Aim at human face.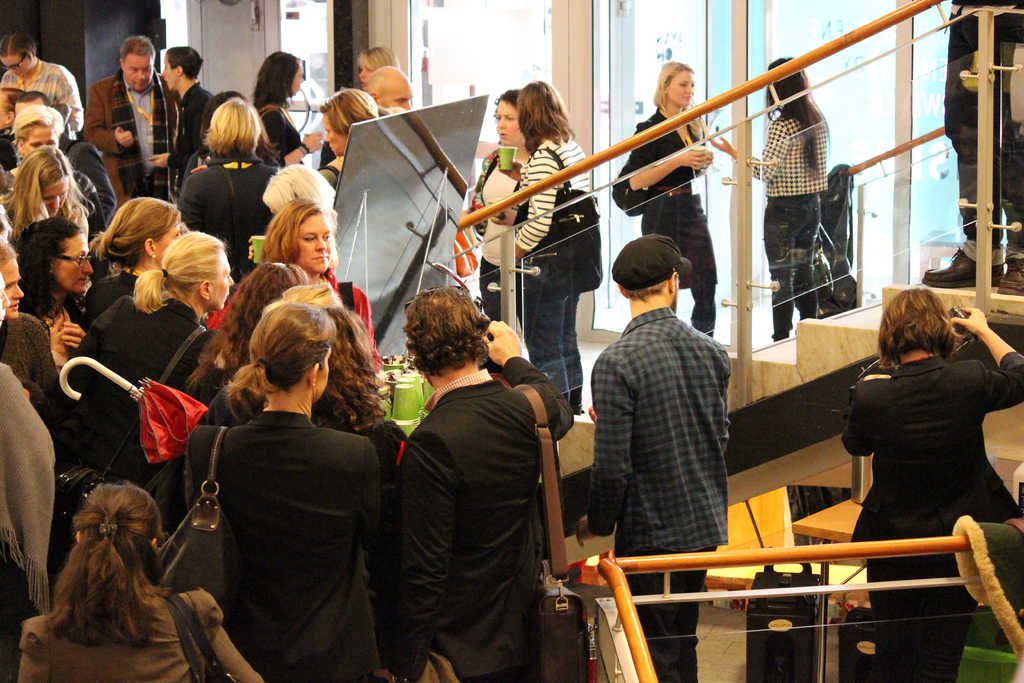
Aimed at rect(668, 71, 696, 106).
